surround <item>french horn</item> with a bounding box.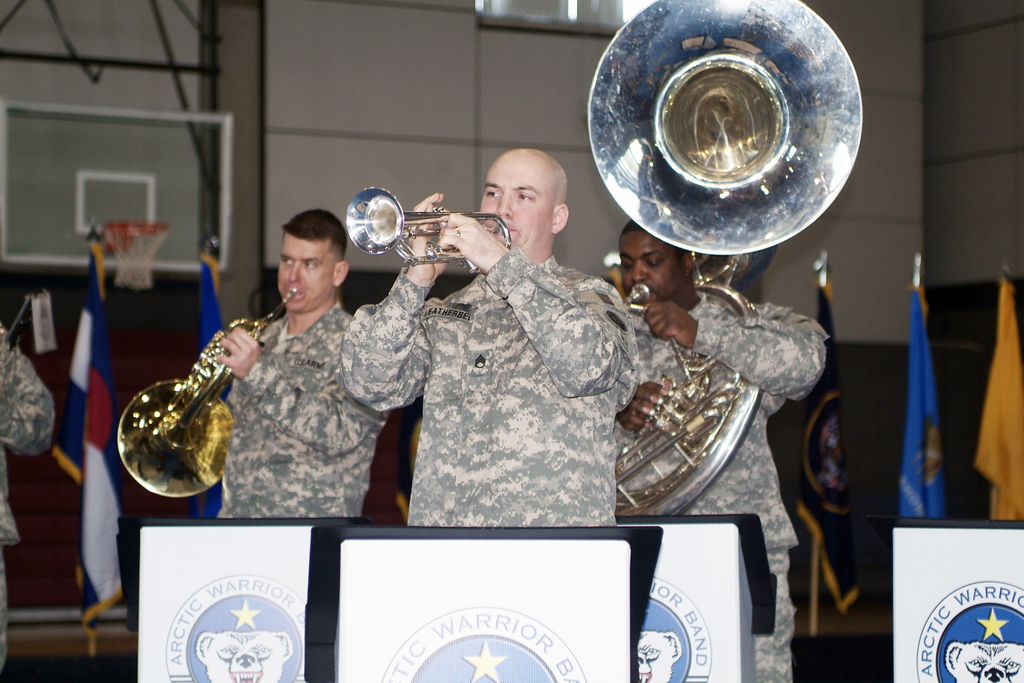
l=582, t=0, r=871, b=523.
